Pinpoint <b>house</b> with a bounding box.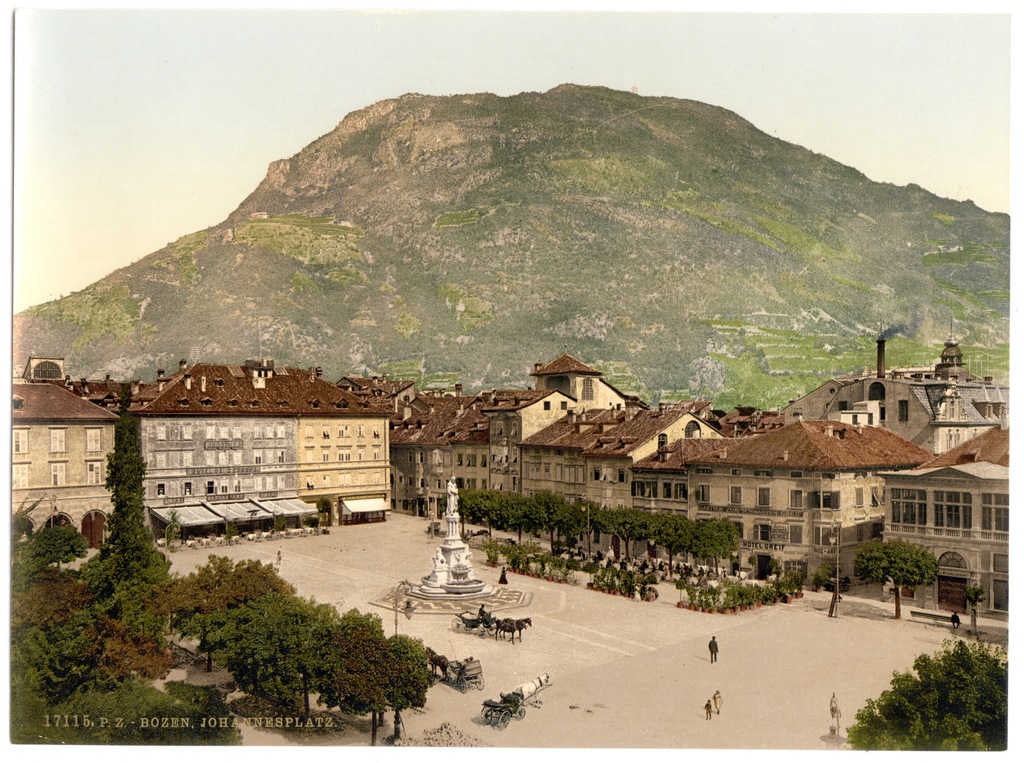
[x1=143, y1=367, x2=317, y2=530].
